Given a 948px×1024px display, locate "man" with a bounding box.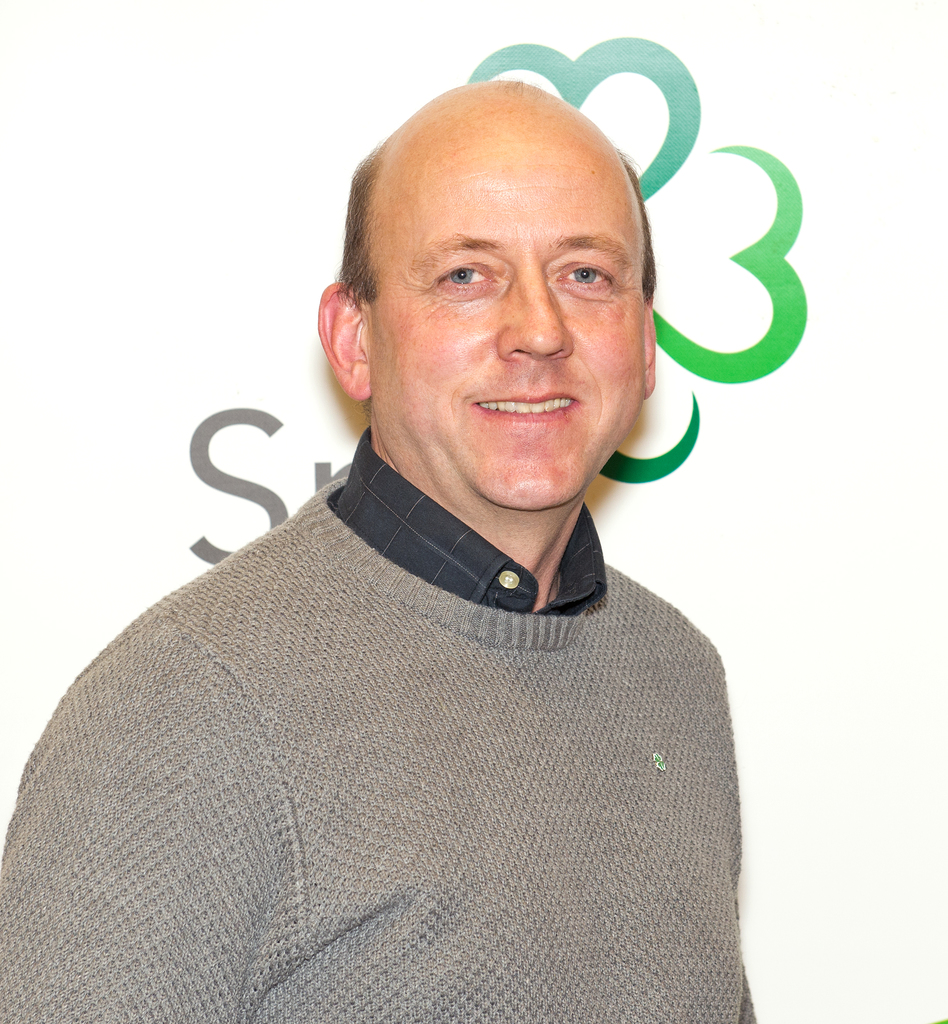
Located: x1=34 y1=83 x2=822 y2=983.
